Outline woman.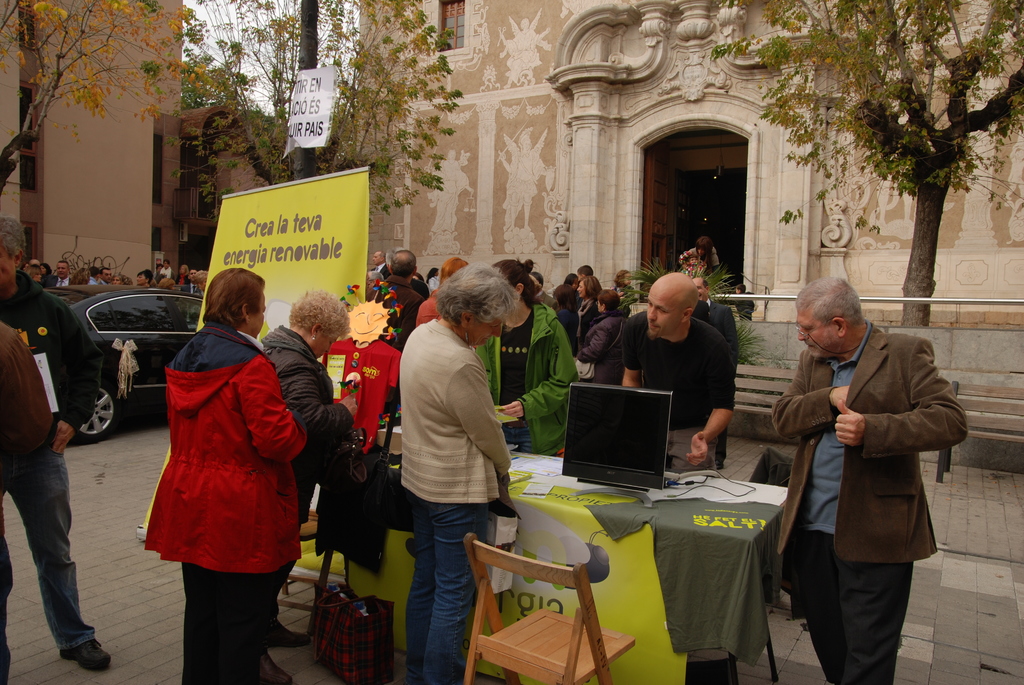
Outline: bbox=(554, 286, 575, 340).
